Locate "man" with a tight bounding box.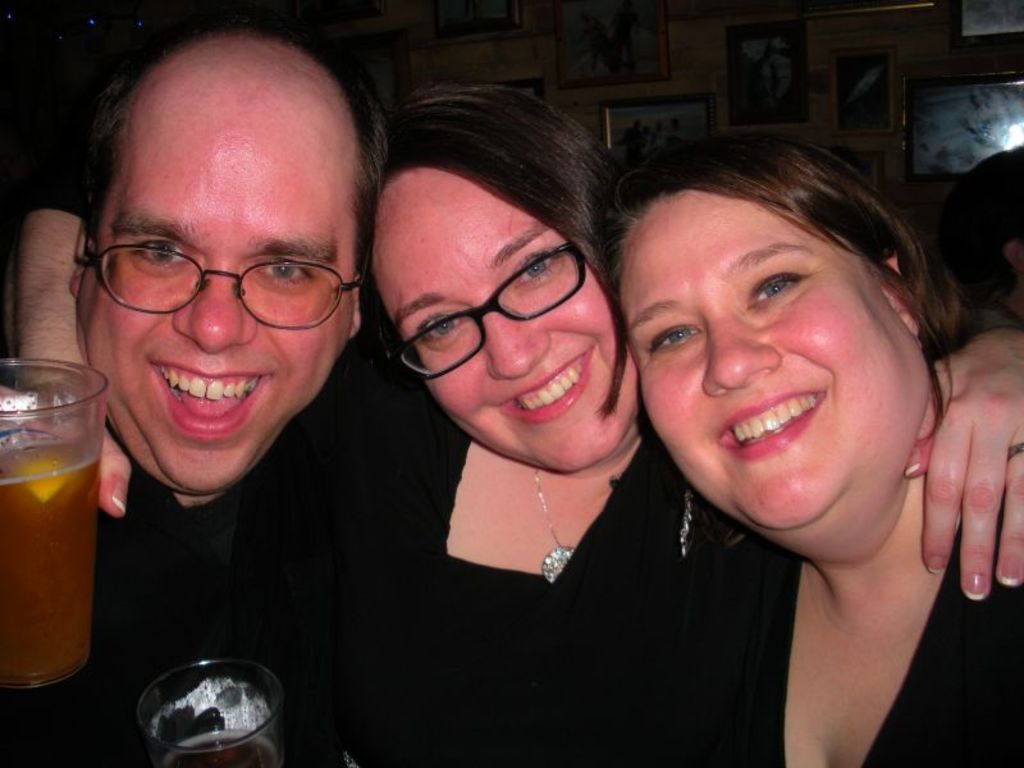
detection(55, 40, 518, 767).
